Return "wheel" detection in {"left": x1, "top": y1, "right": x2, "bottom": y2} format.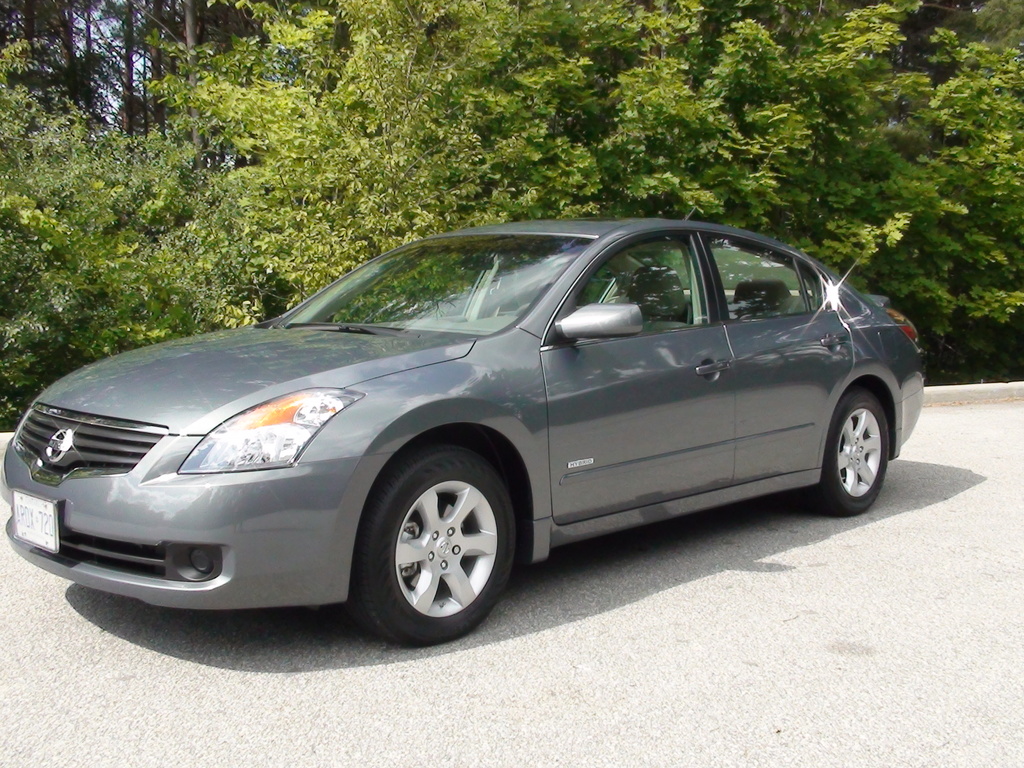
{"left": 346, "top": 452, "right": 524, "bottom": 637}.
